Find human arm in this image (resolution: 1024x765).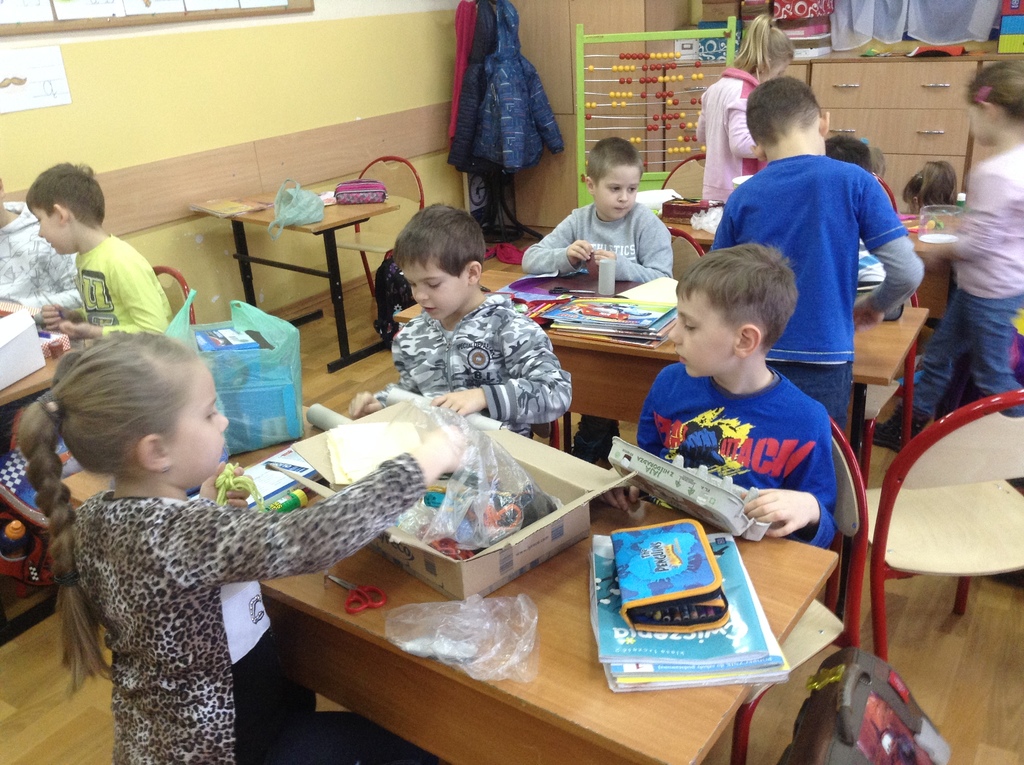
<bbox>594, 371, 666, 515</bbox>.
